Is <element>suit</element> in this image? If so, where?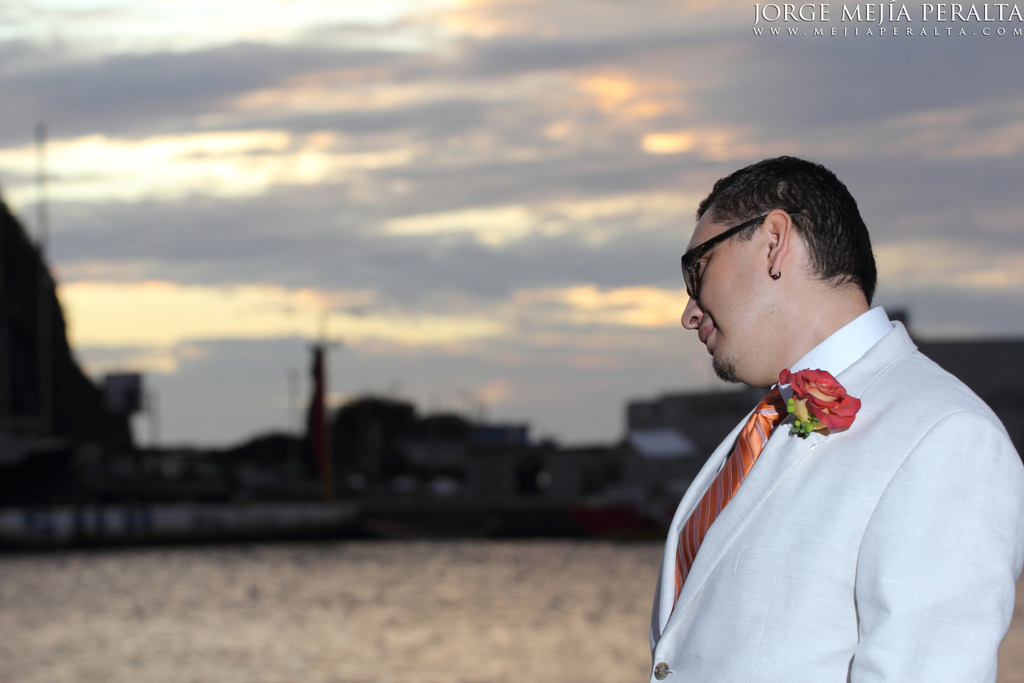
Yes, at (x1=660, y1=223, x2=1014, y2=682).
